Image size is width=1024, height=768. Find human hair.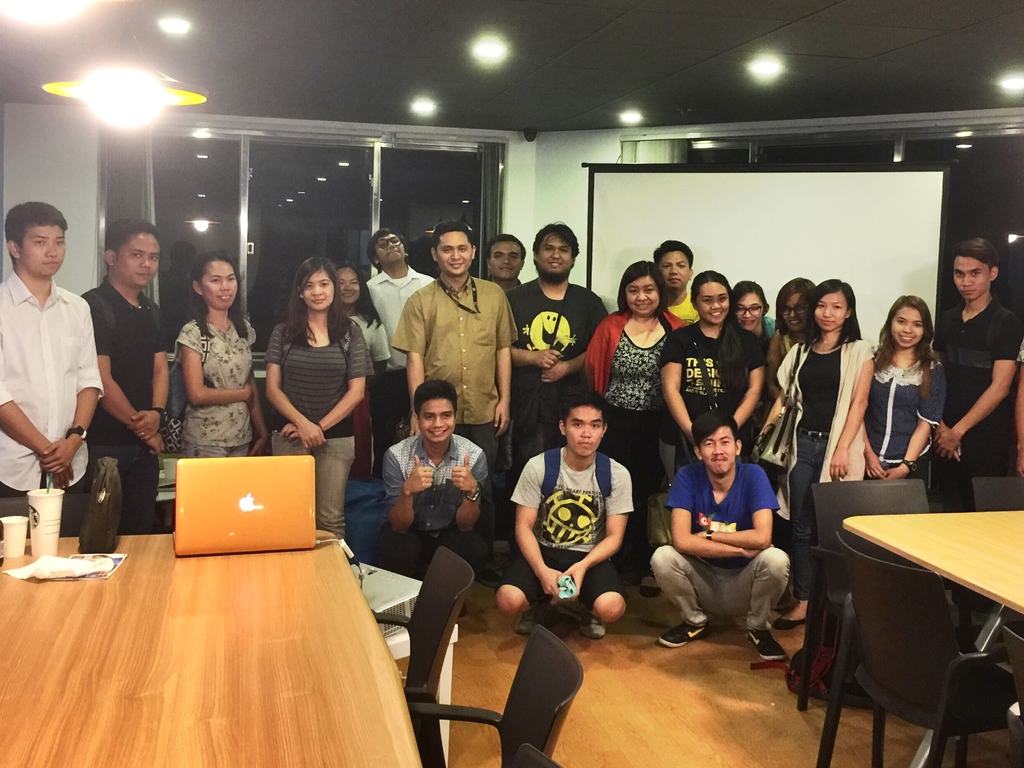
locate(332, 257, 382, 328).
